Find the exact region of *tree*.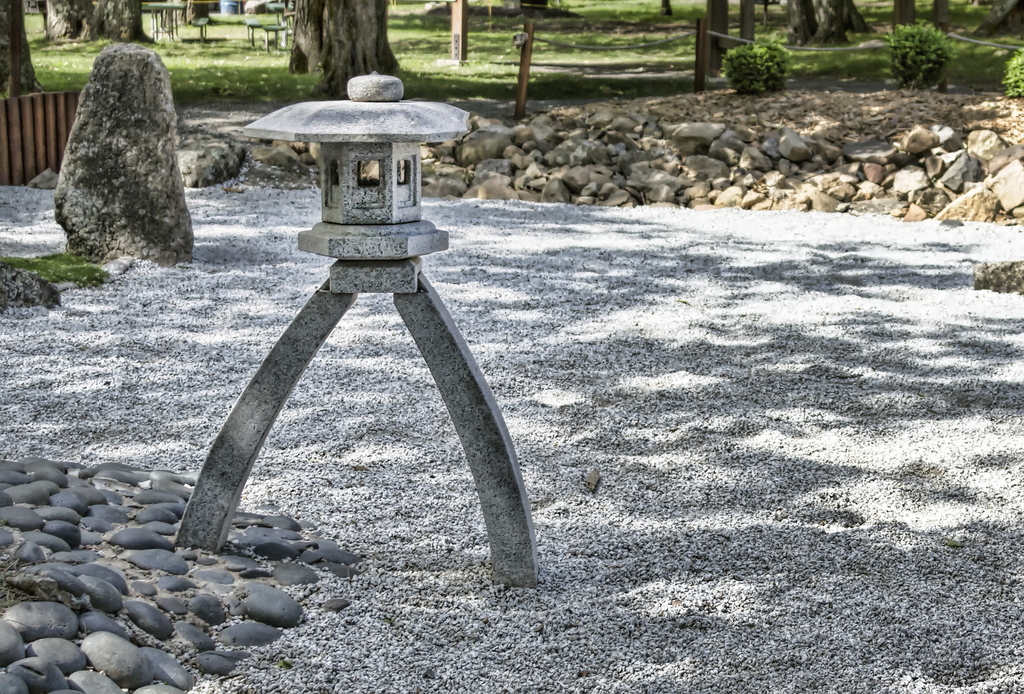
Exact region: [0,0,45,97].
